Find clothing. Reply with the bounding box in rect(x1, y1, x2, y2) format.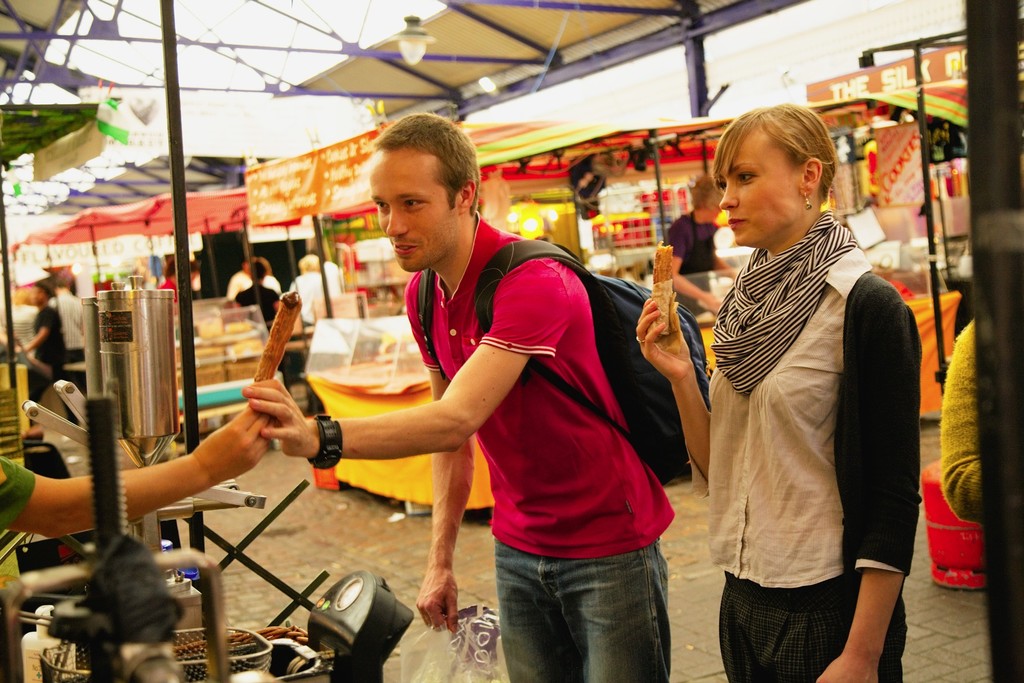
rect(931, 317, 991, 525).
